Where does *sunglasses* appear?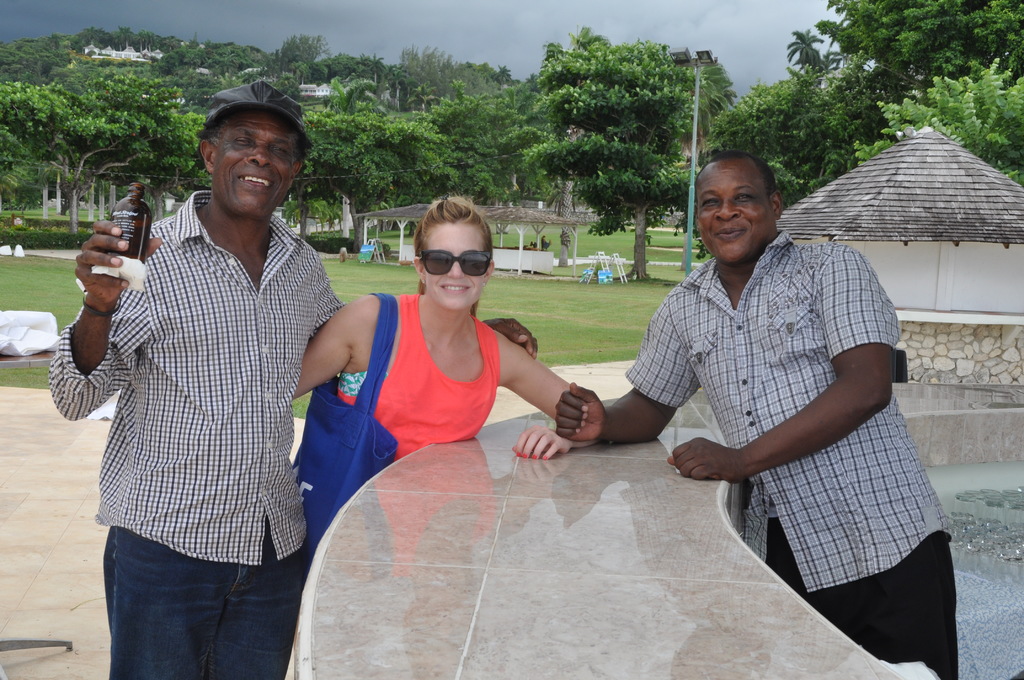
Appears at bbox=[422, 250, 493, 277].
